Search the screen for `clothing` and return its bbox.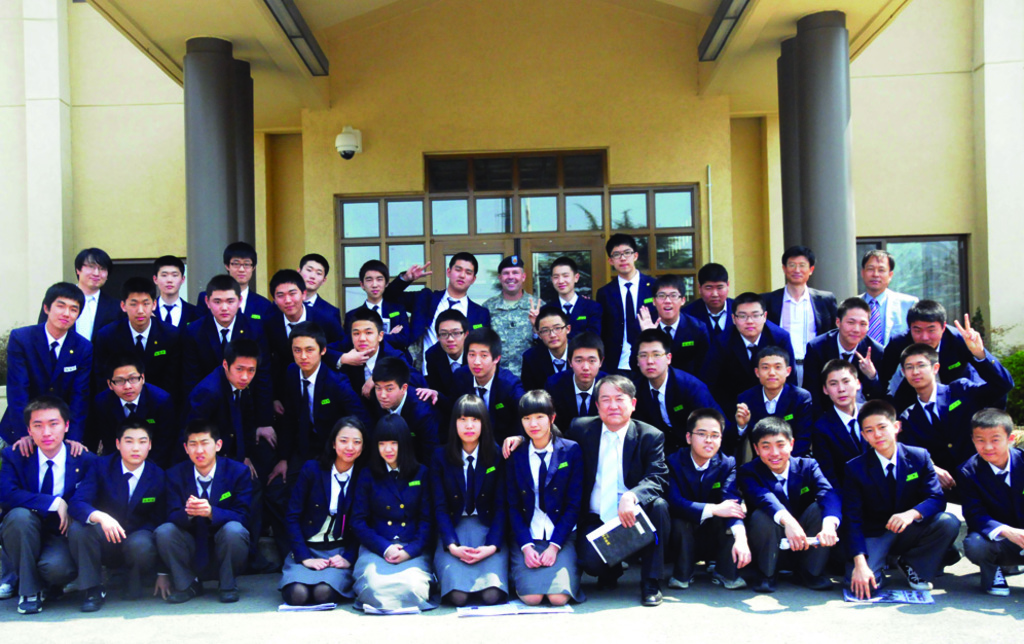
Found: l=505, t=427, r=596, b=617.
